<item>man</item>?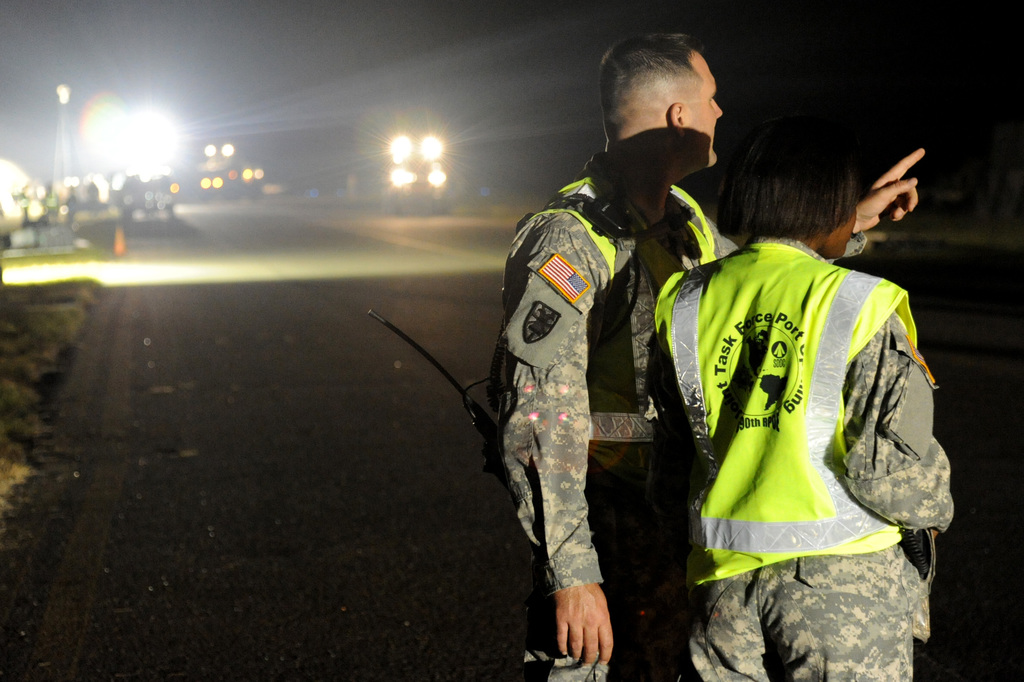
(492,34,923,681)
